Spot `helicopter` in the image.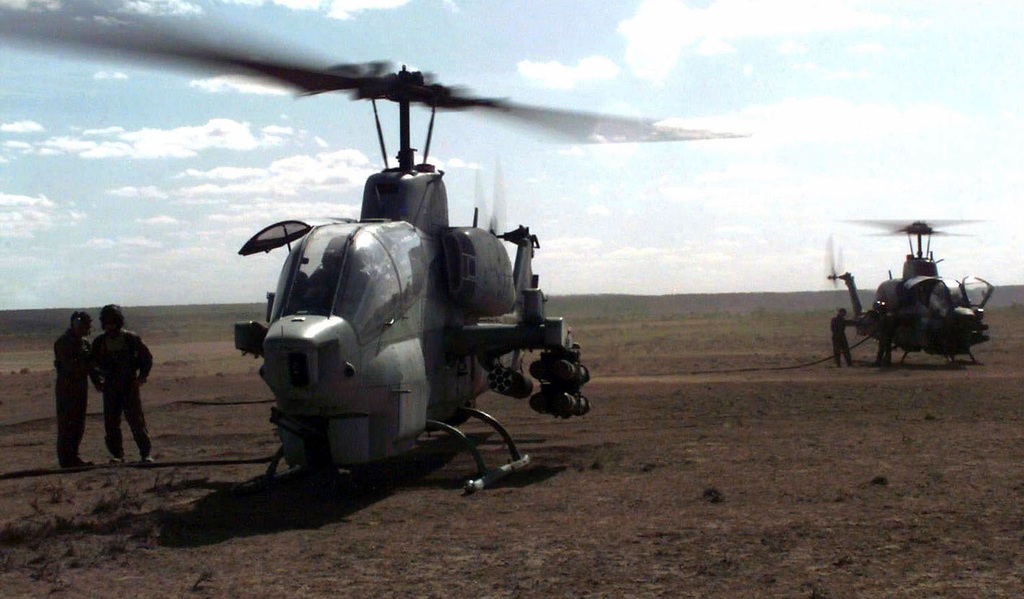
`helicopter` found at <region>820, 214, 1000, 370</region>.
